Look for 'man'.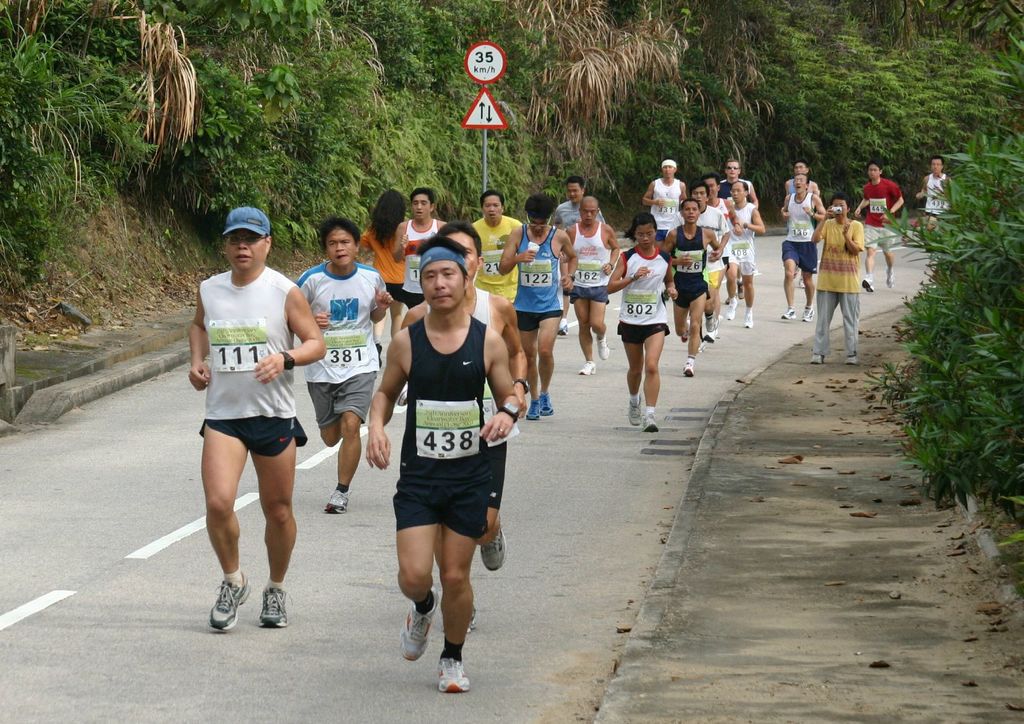
Found: <bbox>633, 157, 692, 241</bbox>.
